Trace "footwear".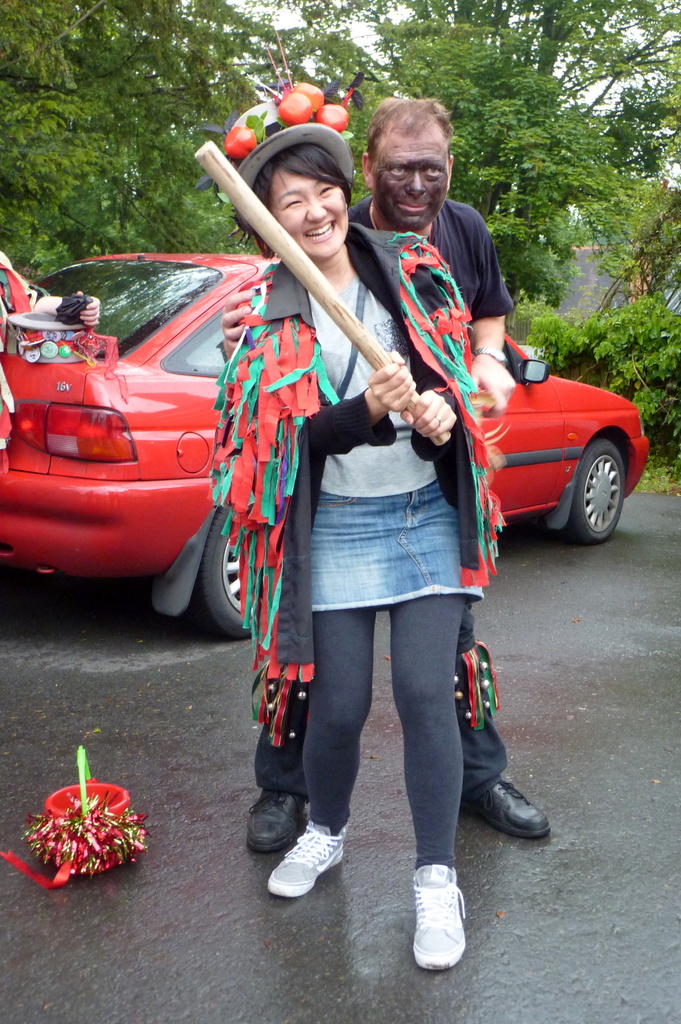
Traced to l=412, t=863, r=470, b=968.
